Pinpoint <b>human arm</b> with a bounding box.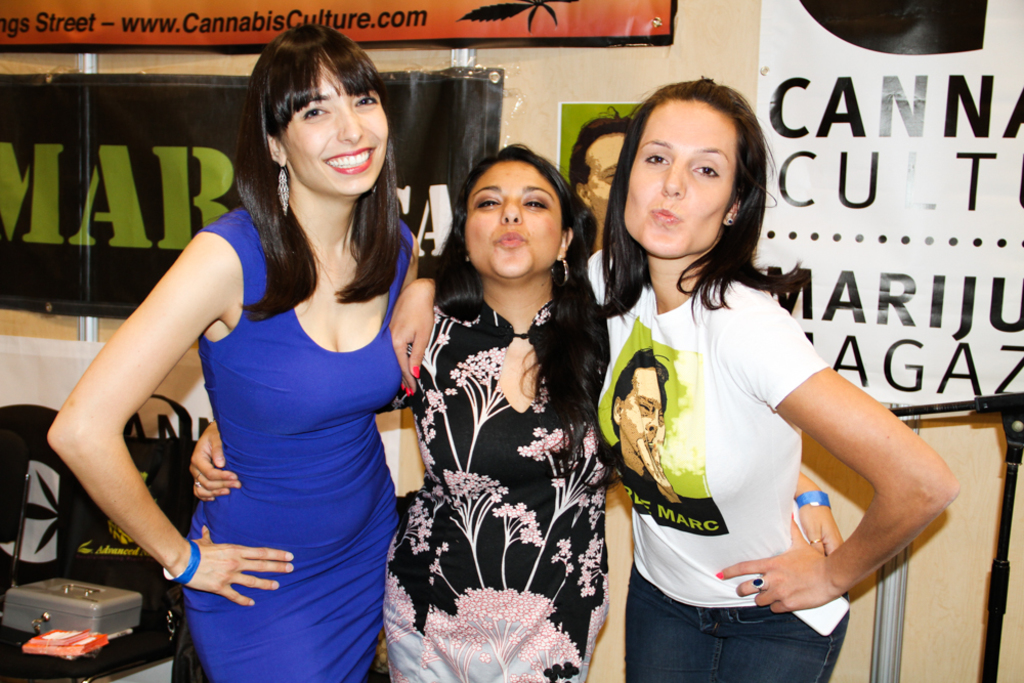
796:468:861:564.
